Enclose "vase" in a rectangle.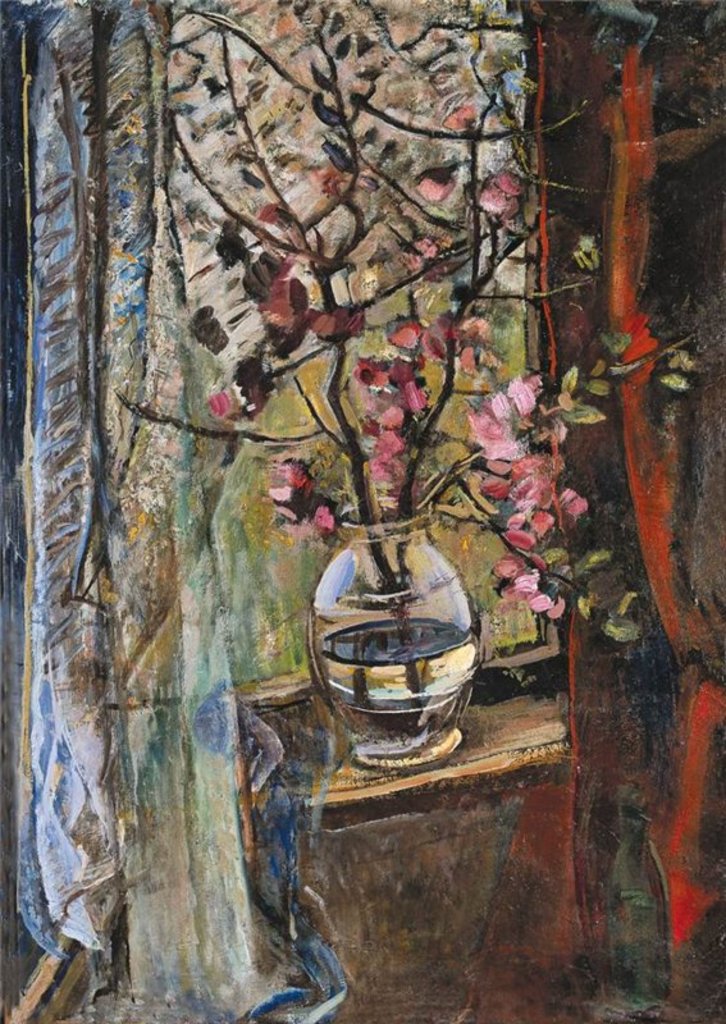
[left=305, top=499, right=484, bottom=773].
